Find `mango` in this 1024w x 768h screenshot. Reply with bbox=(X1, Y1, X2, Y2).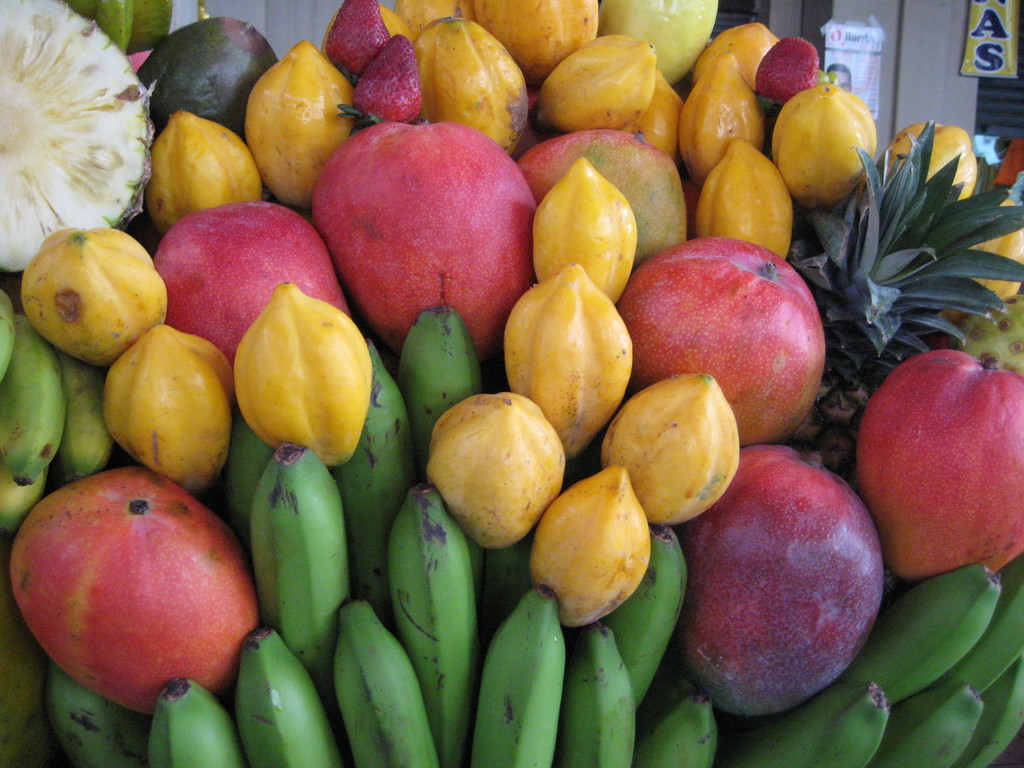
bbox=(312, 120, 532, 369).
